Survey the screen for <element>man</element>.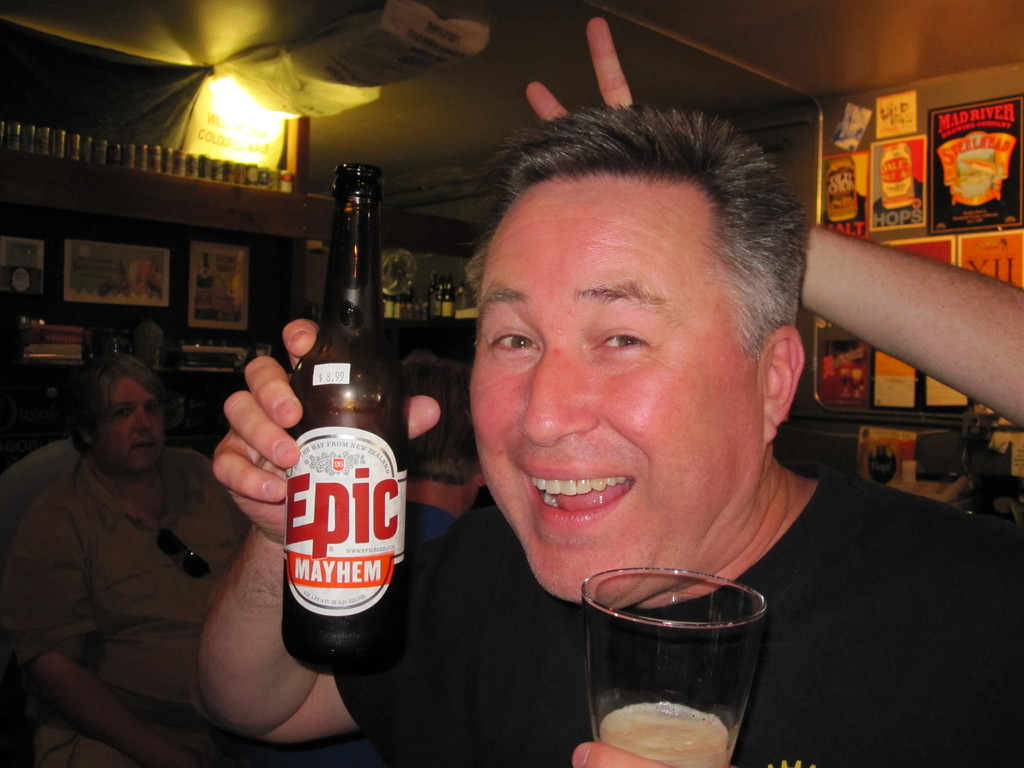
Survey found: 0,352,253,767.
